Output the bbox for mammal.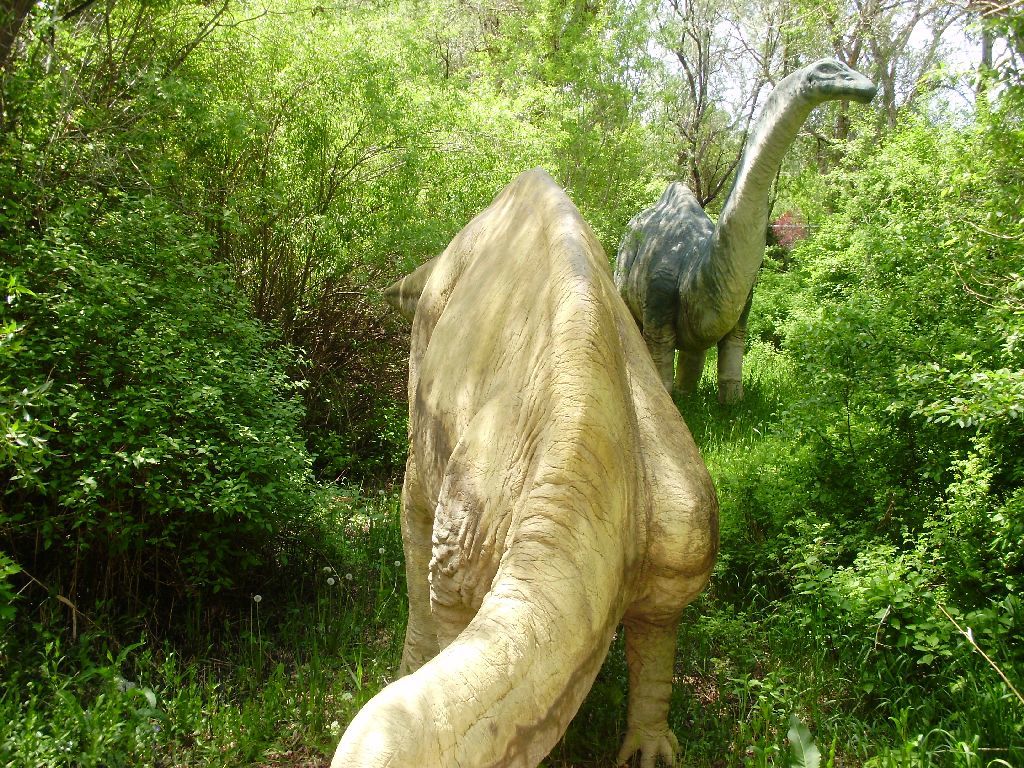
left=617, top=55, right=875, bottom=399.
